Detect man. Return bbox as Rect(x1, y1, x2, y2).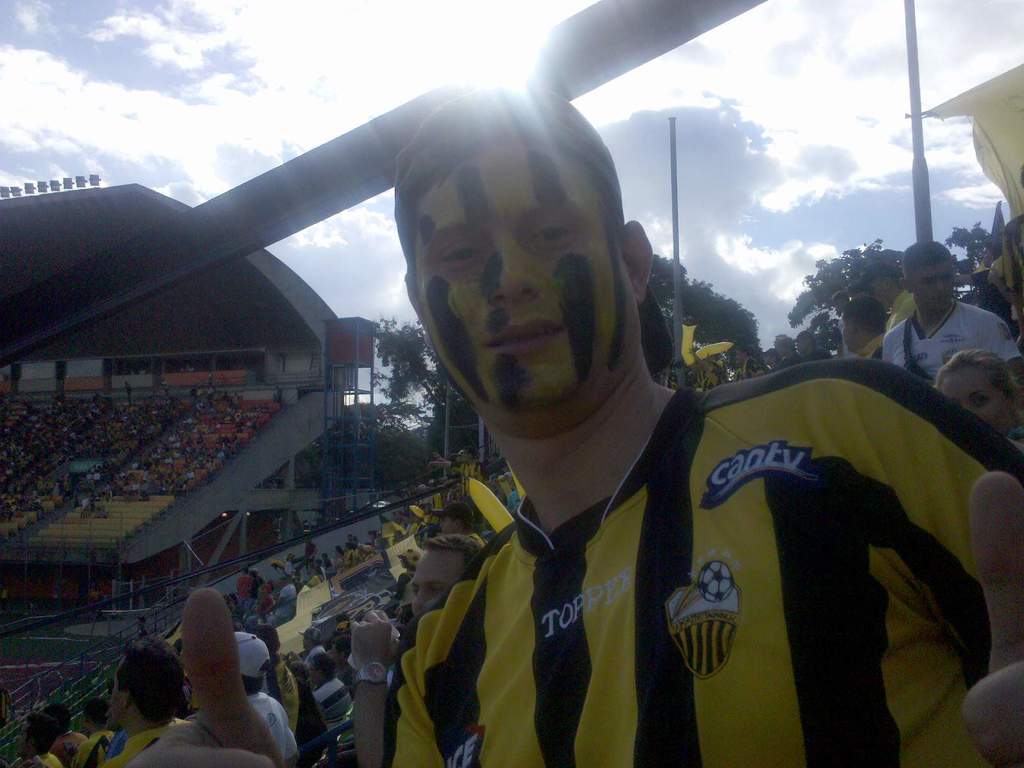
Rect(303, 538, 317, 569).
